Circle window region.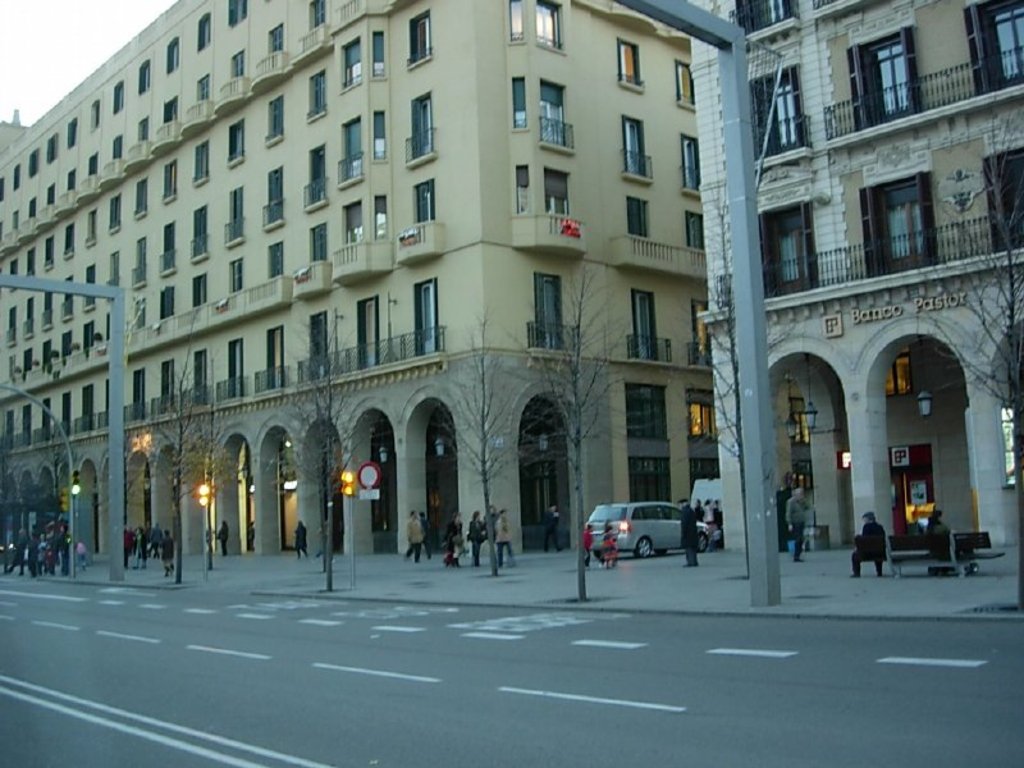
Region: (31,296,33,337).
